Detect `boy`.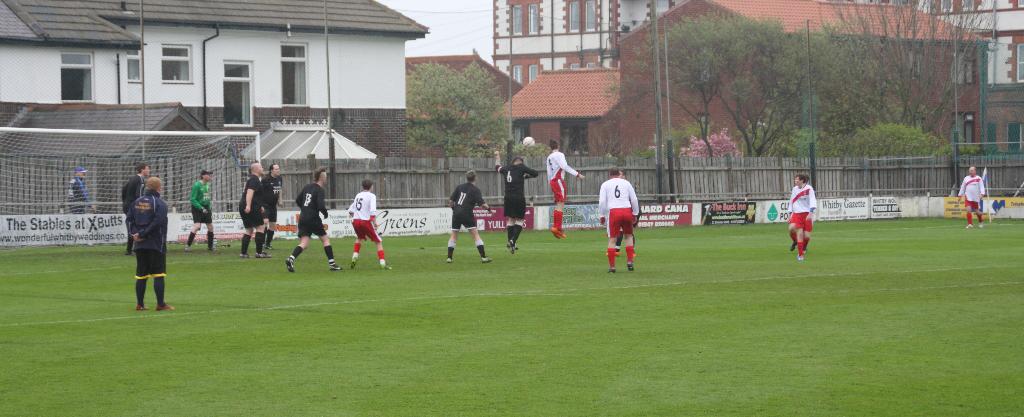
Detected at 545:140:585:241.
